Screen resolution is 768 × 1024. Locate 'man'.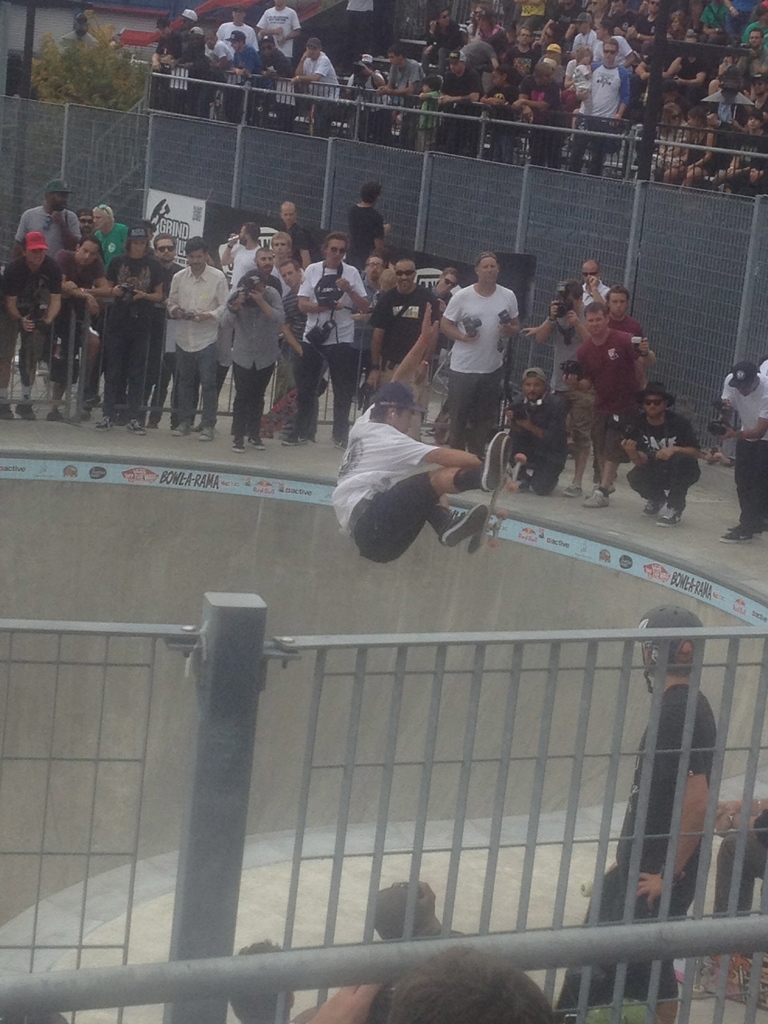
BBox(622, 383, 702, 529).
